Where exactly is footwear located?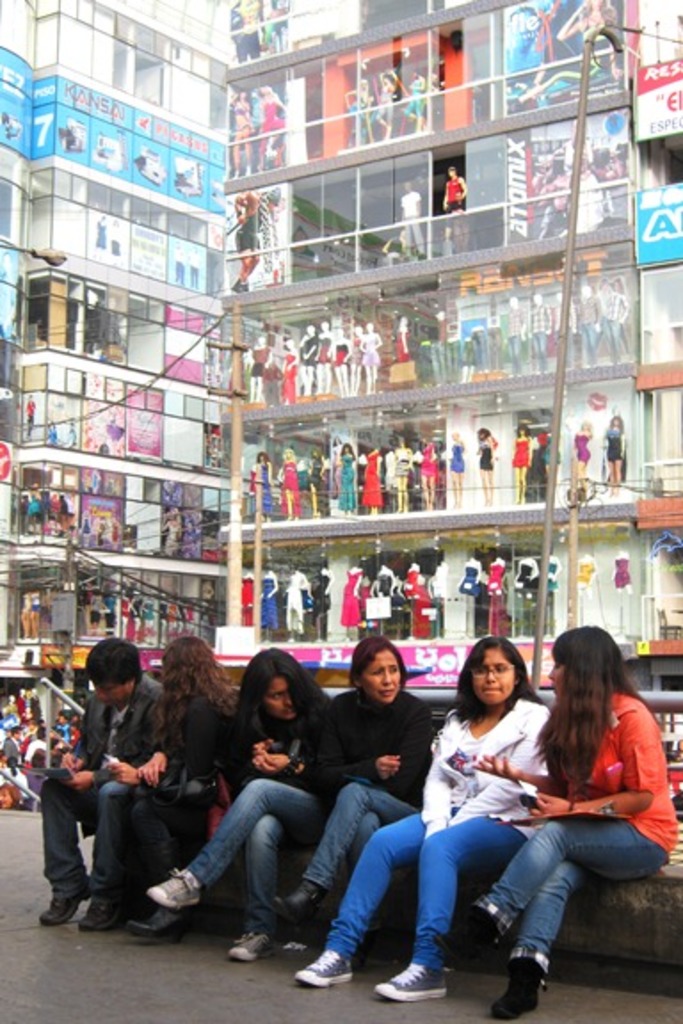
Its bounding box is (x1=228, y1=926, x2=279, y2=955).
